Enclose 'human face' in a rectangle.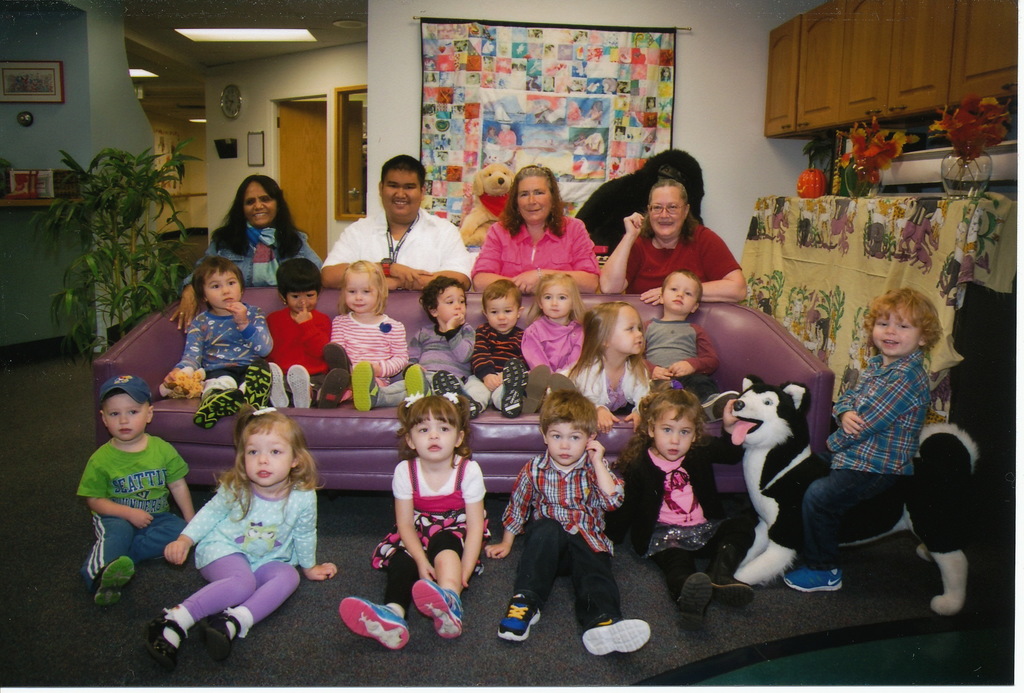
[x1=647, y1=187, x2=687, y2=236].
